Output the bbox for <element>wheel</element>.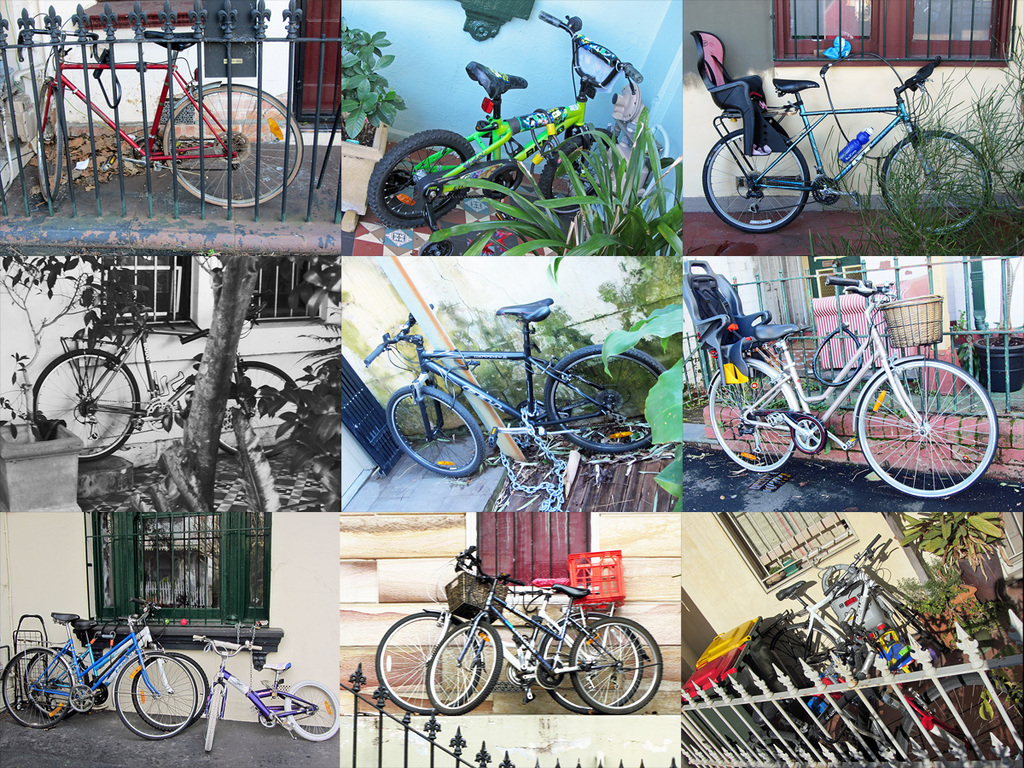
pyautogui.locateOnScreen(423, 623, 502, 715).
